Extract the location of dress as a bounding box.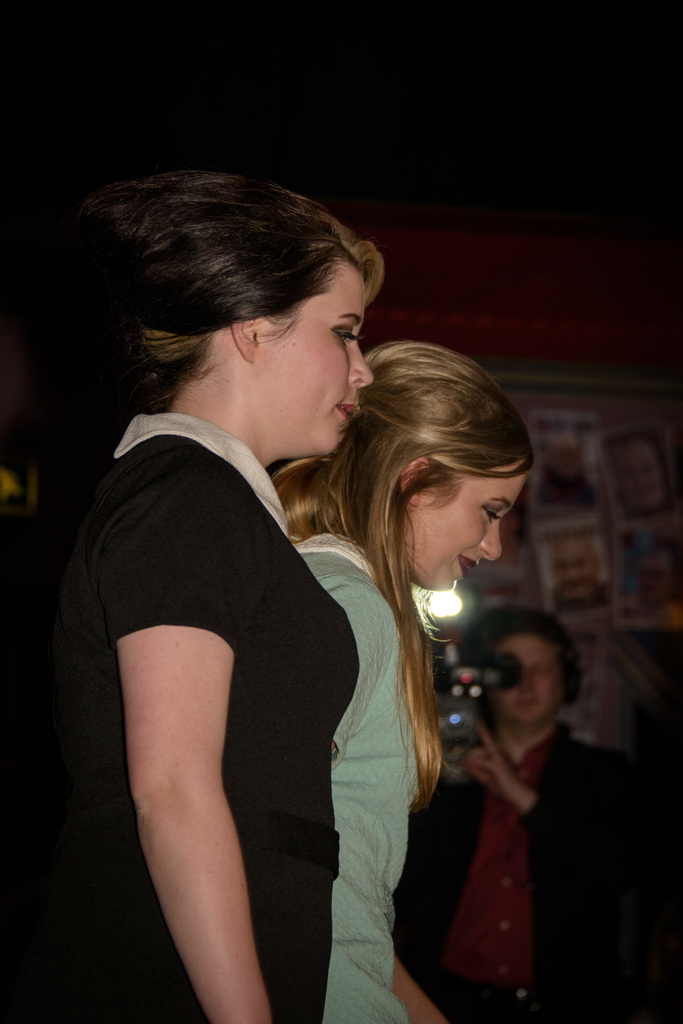
x1=298, y1=531, x2=421, y2=1023.
